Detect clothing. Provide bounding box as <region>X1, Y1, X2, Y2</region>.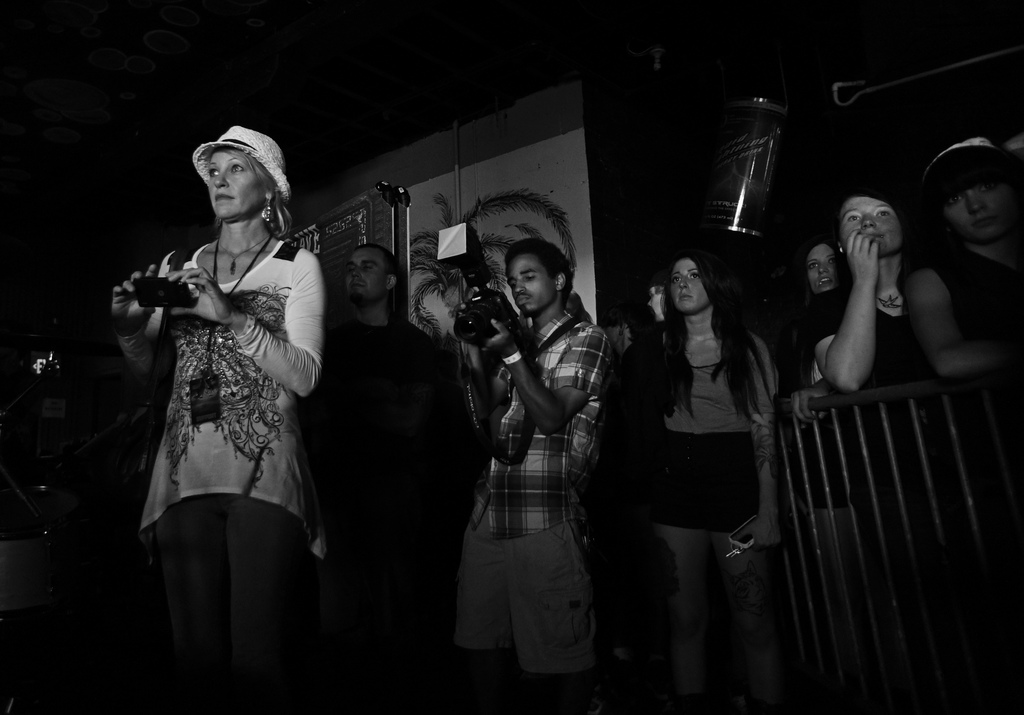
<region>803, 281, 931, 395</region>.
